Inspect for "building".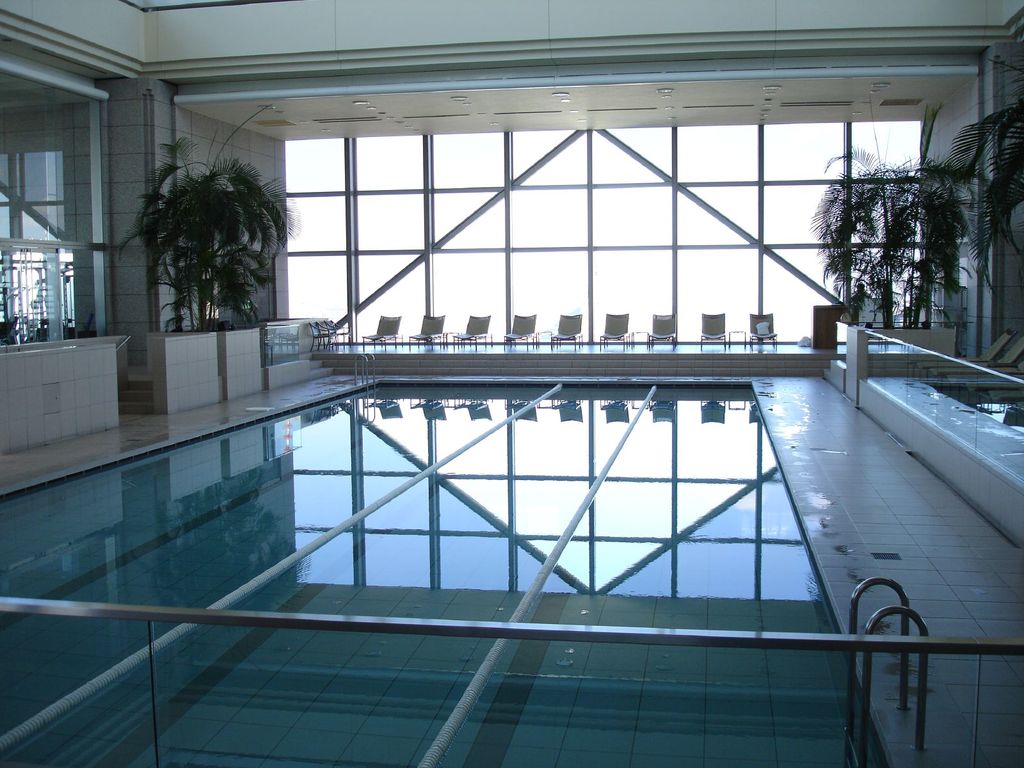
Inspection: [x1=0, y1=0, x2=1023, y2=767].
